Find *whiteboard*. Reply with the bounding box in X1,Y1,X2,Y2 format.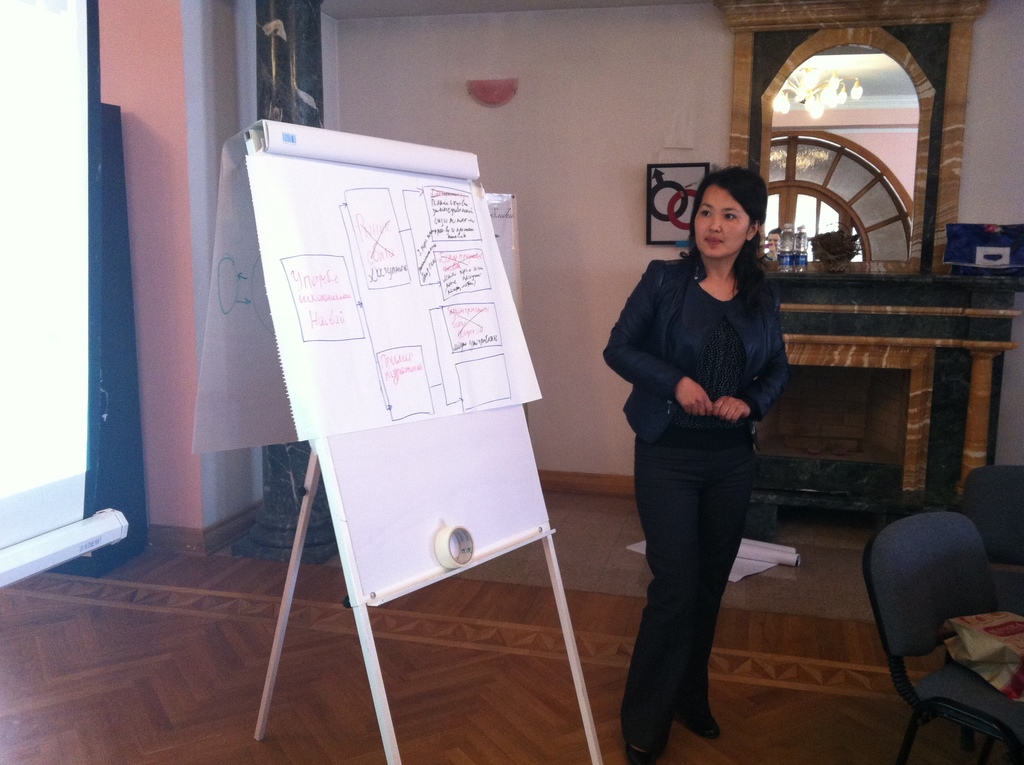
238,131,558,605.
